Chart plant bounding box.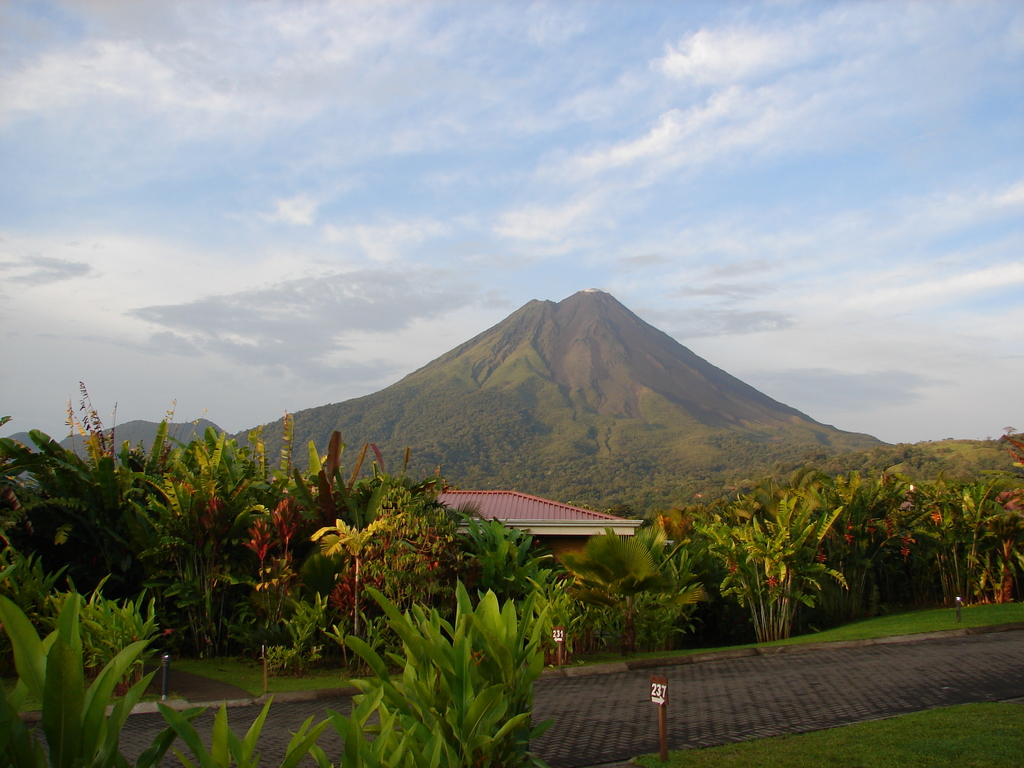
Charted: bbox=(0, 591, 182, 767).
